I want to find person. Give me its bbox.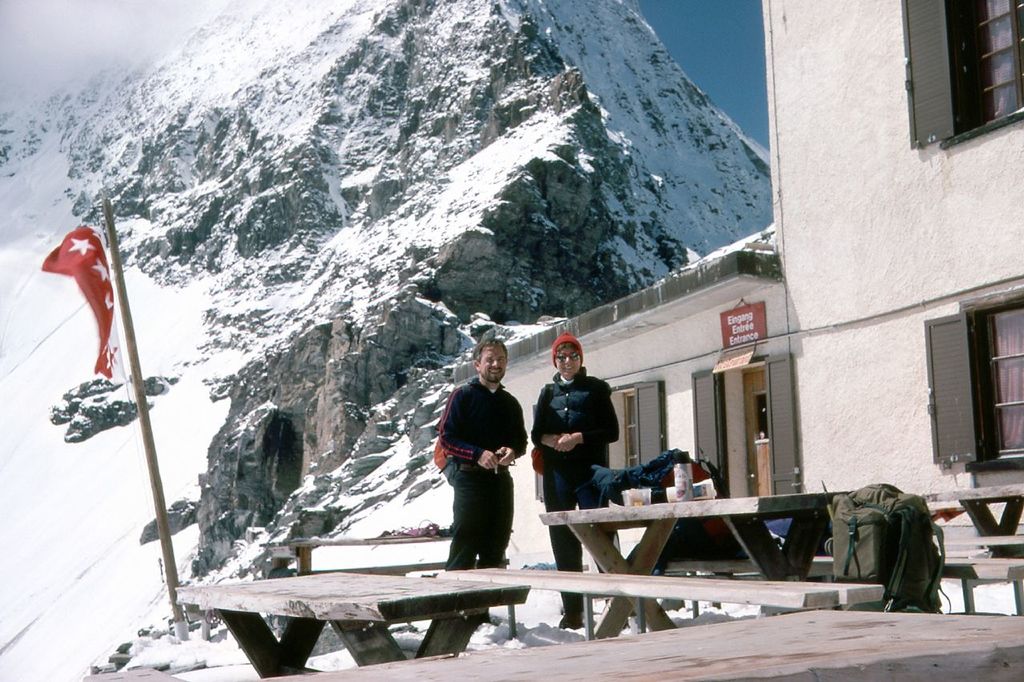
[x1=529, y1=326, x2=622, y2=632].
